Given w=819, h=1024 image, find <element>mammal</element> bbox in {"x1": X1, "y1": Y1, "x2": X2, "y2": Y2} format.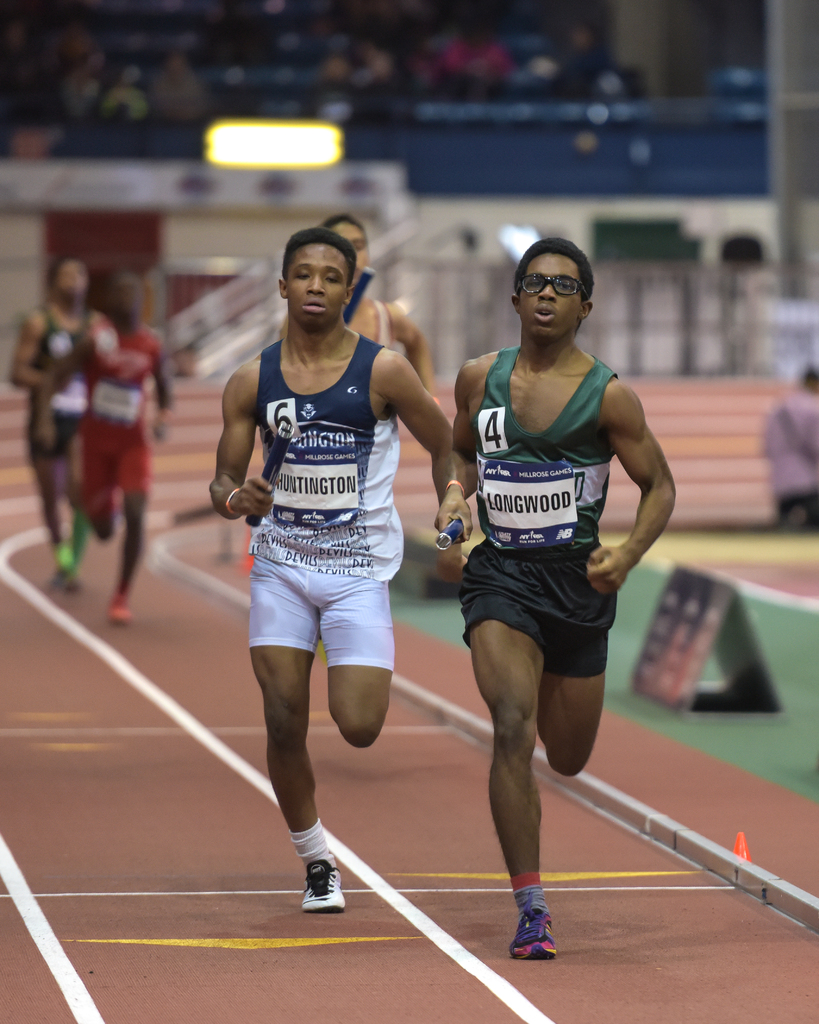
{"x1": 432, "y1": 235, "x2": 680, "y2": 976}.
